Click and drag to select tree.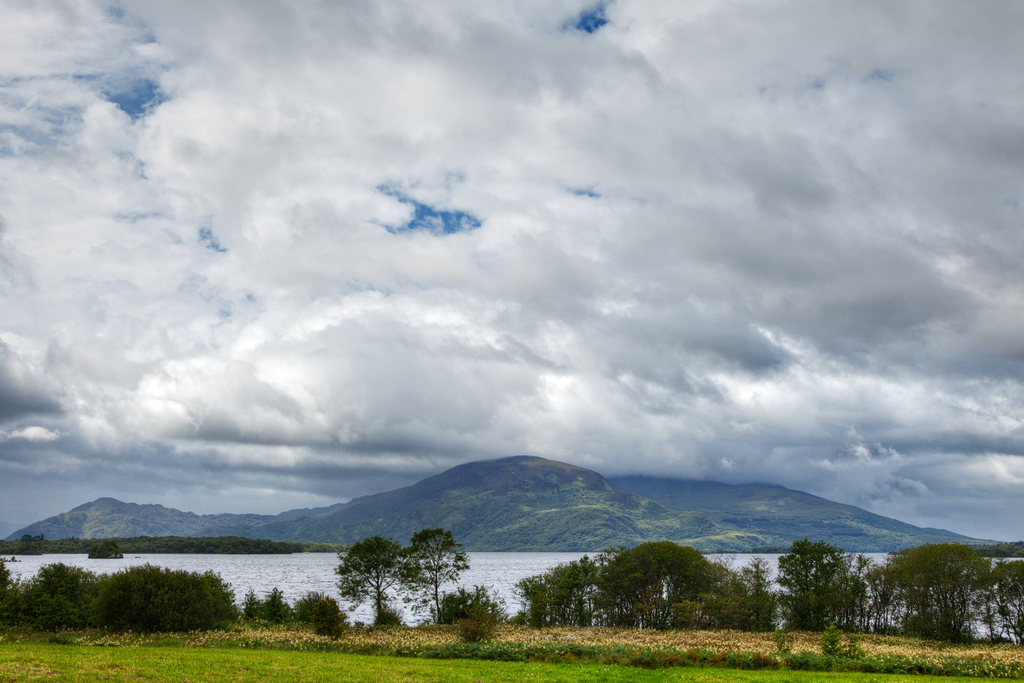
Selection: (left=18, top=534, right=45, bottom=546).
